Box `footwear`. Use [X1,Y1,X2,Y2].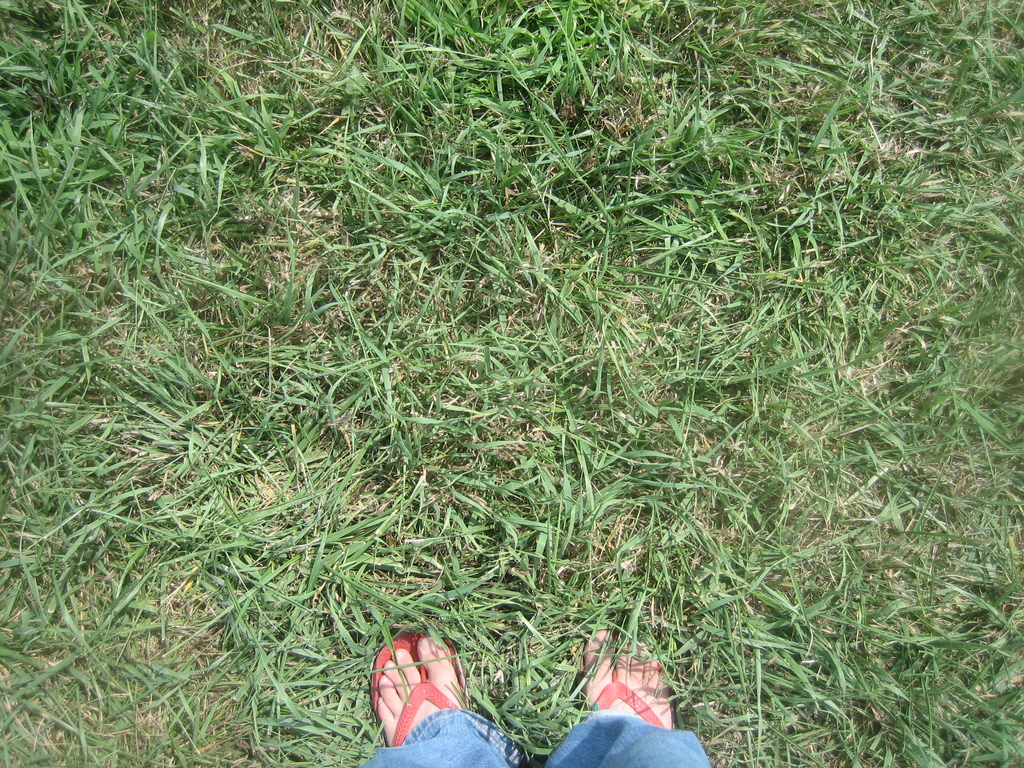
[367,626,462,746].
